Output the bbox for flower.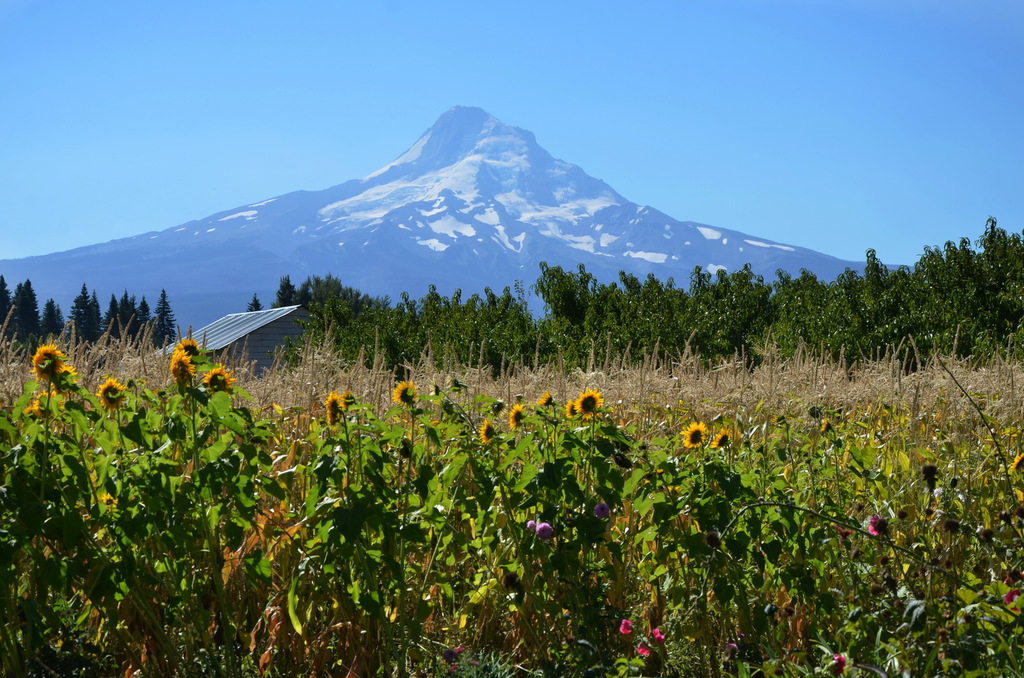
crop(481, 417, 495, 446).
